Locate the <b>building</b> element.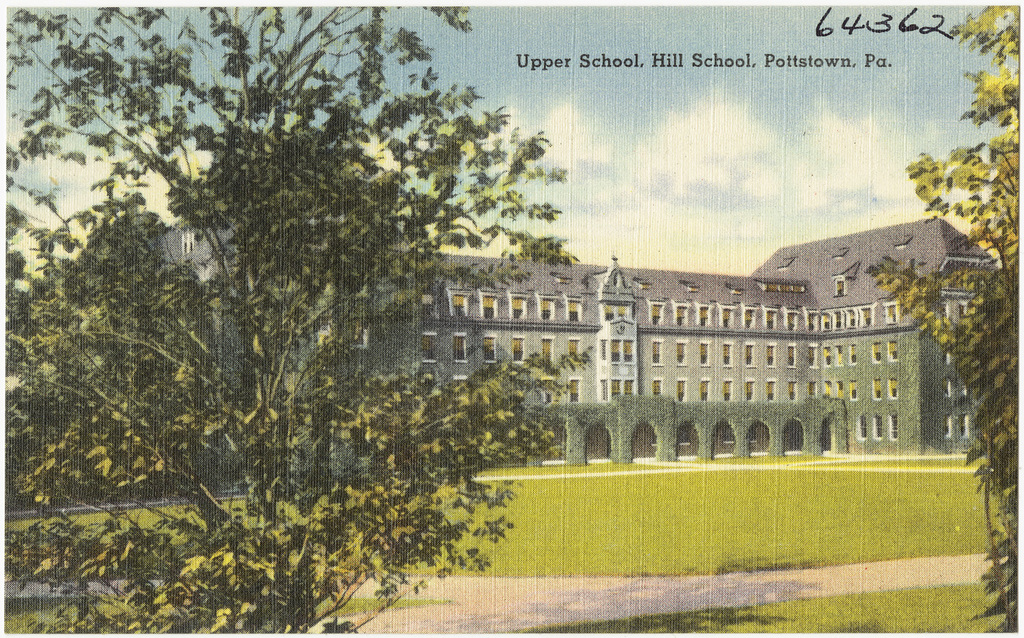
Element bbox: rect(159, 215, 999, 469).
